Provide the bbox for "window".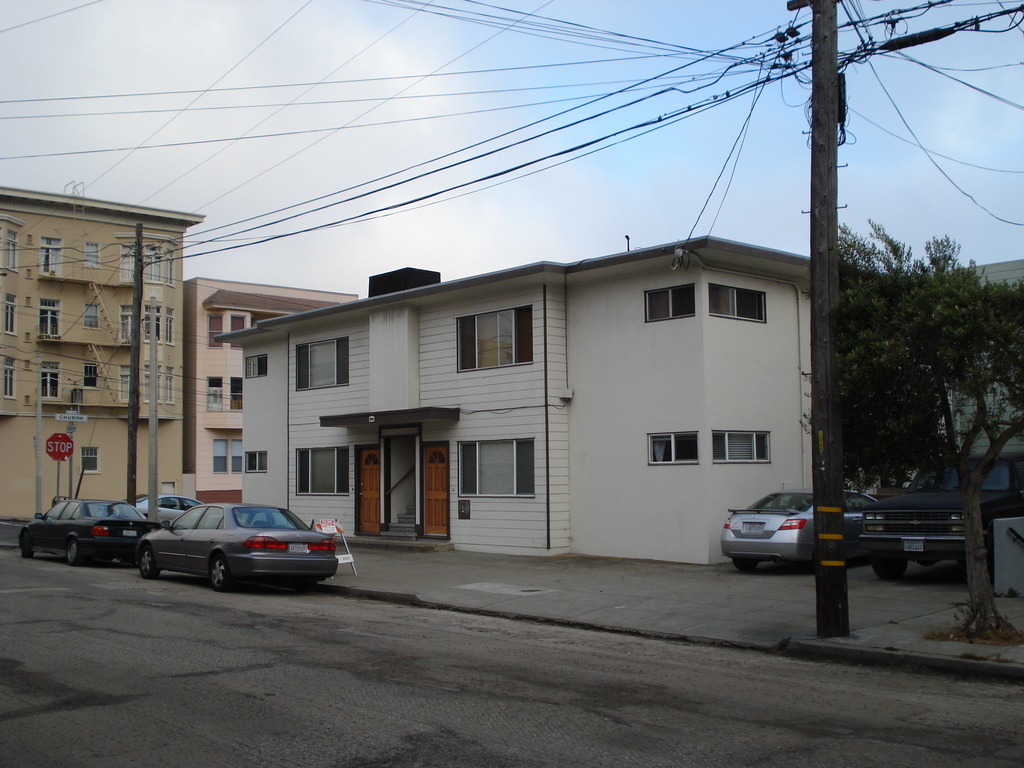
bbox=(36, 362, 65, 399).
